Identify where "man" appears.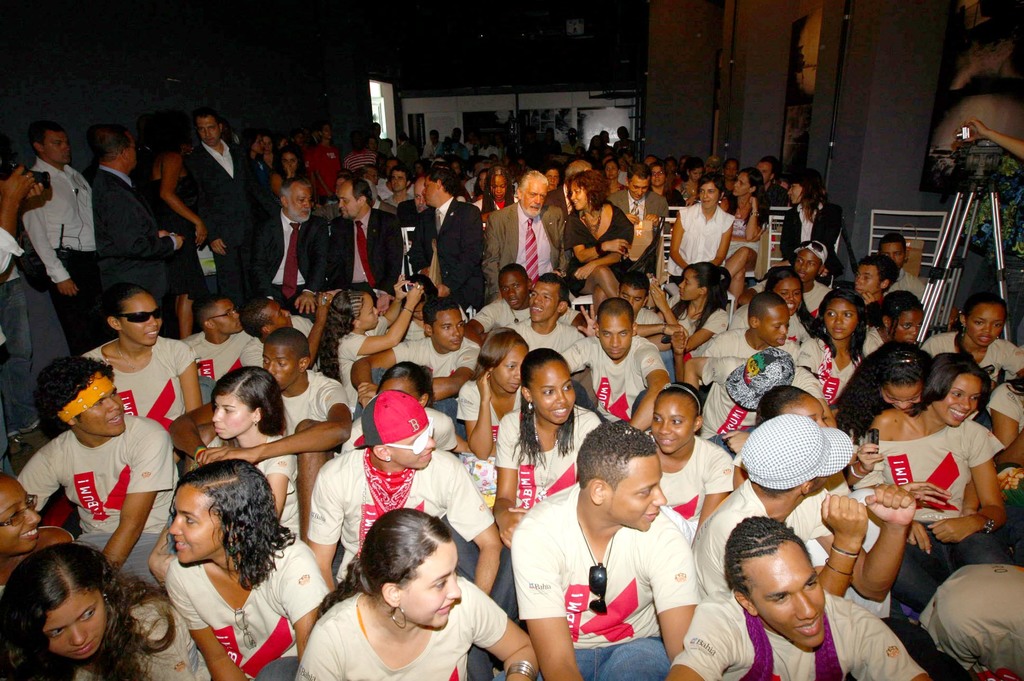
Appears at bbox=[678, 410, 916, 621].
